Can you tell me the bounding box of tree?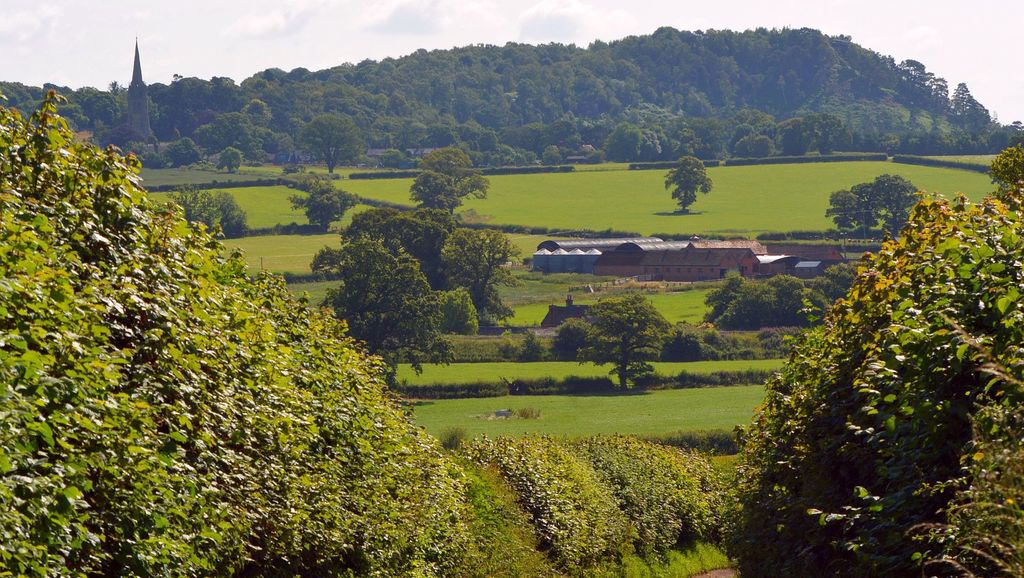
locate(733, 154, 1014, 535).
